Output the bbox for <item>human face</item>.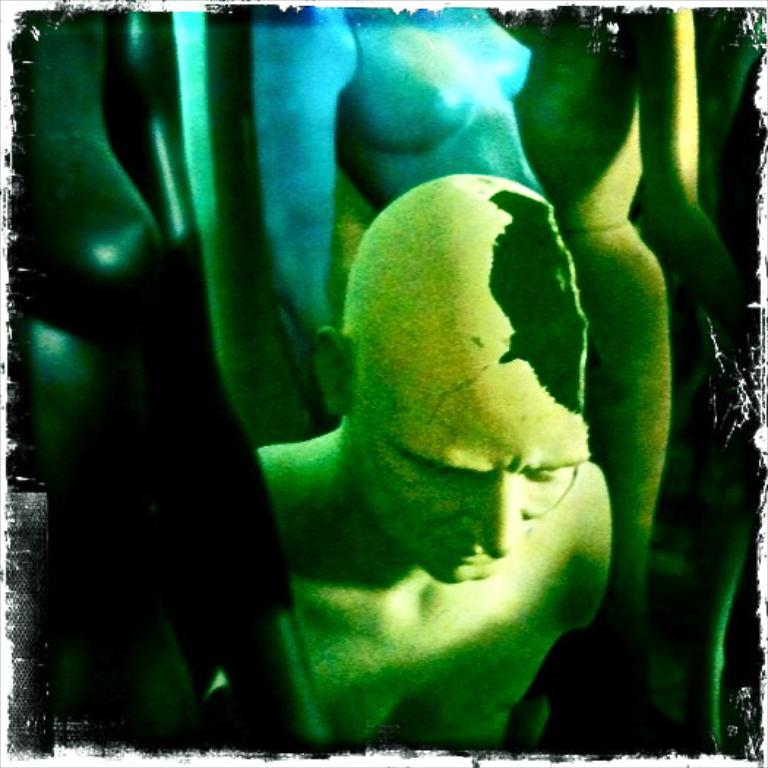
<box>350,404,597,581</box>.
